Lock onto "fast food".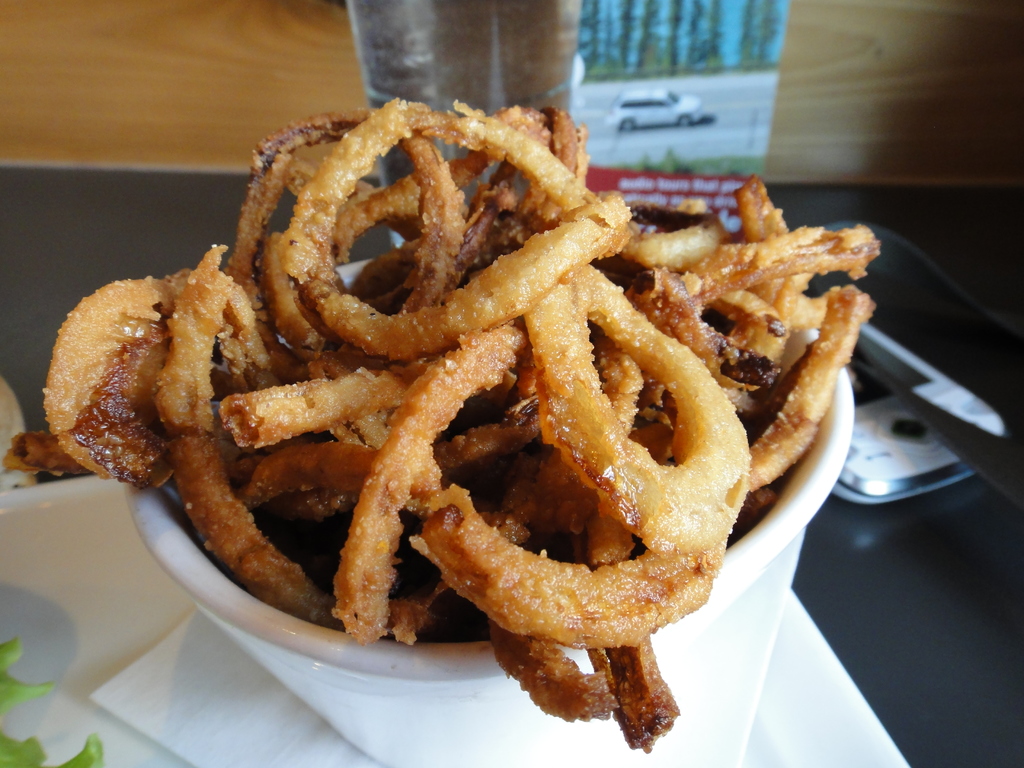
Locked: locate(67, 92, 852, 703).
